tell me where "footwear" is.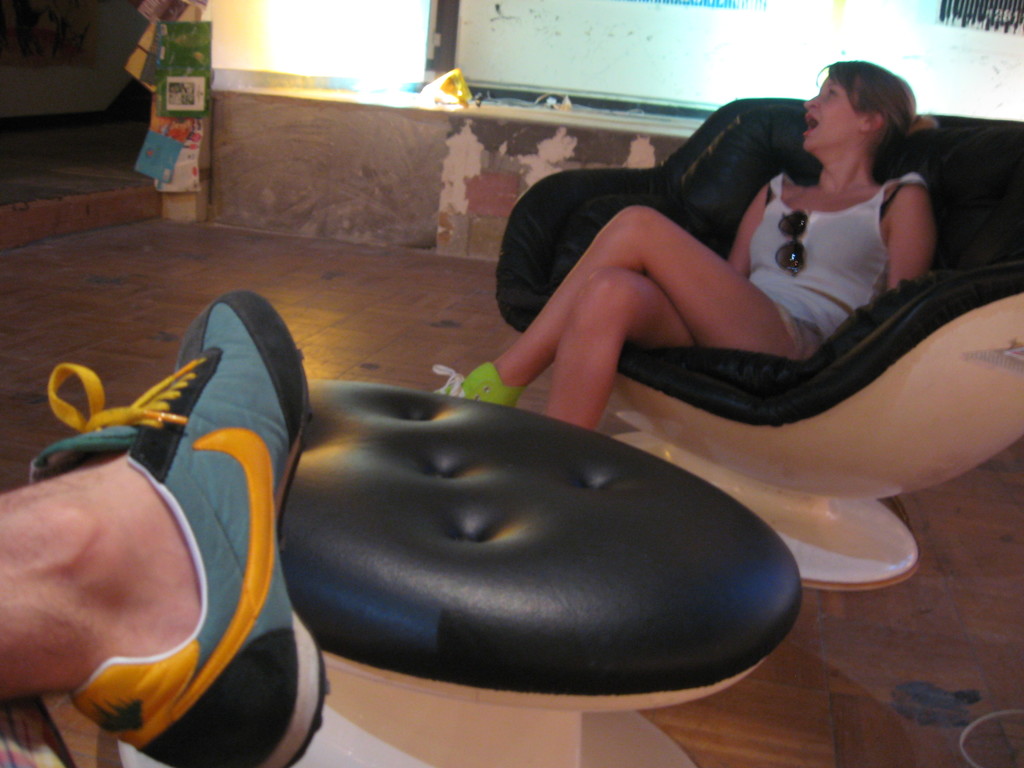
"footwear" is at {"x1": 425, "y1": 362, "x2": 525, "y2": 404}.
